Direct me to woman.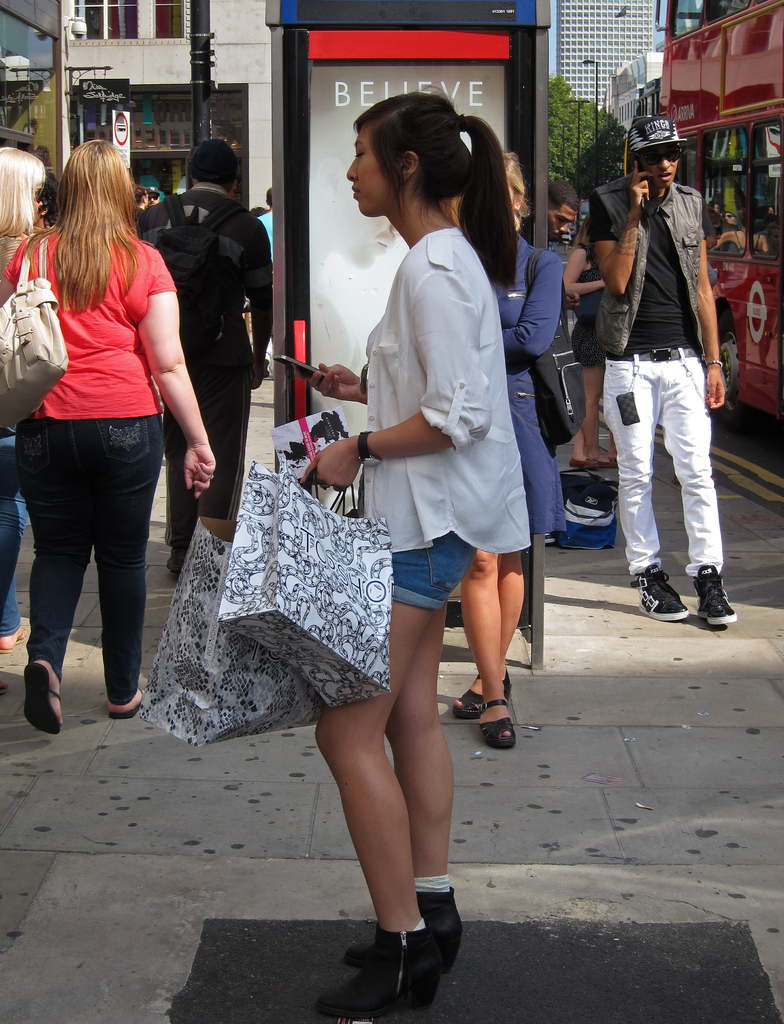
Direction: (669,207,724,483).
